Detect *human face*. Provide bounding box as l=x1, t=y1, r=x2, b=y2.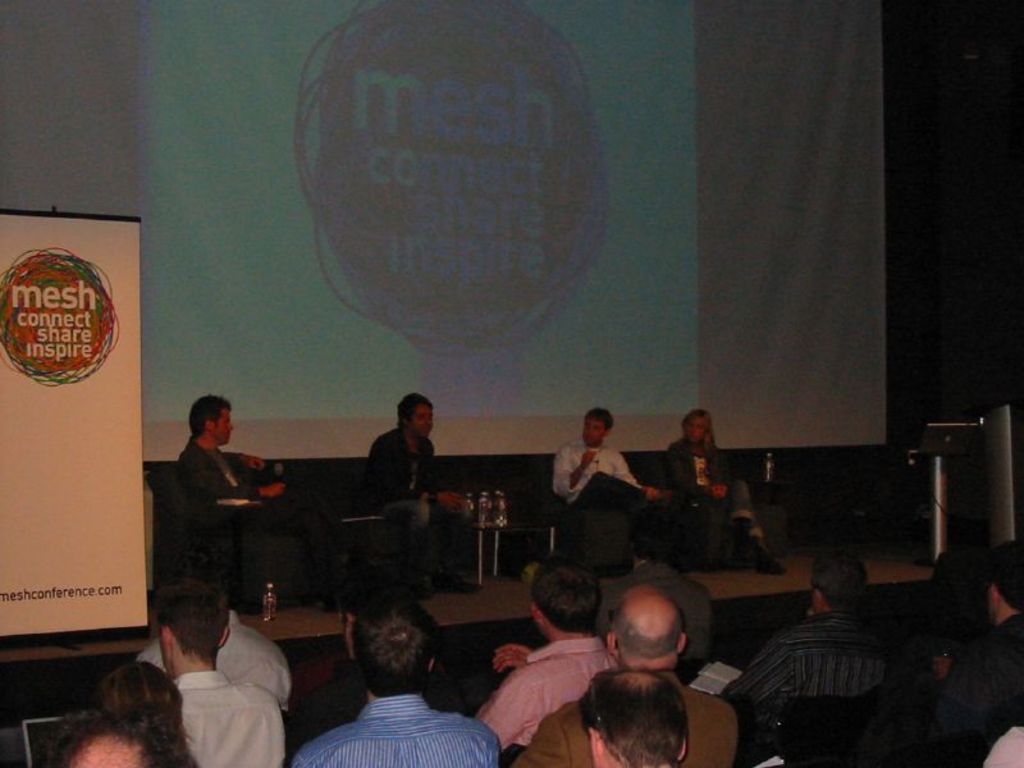
l=687, t=416, r=709, b=439.
